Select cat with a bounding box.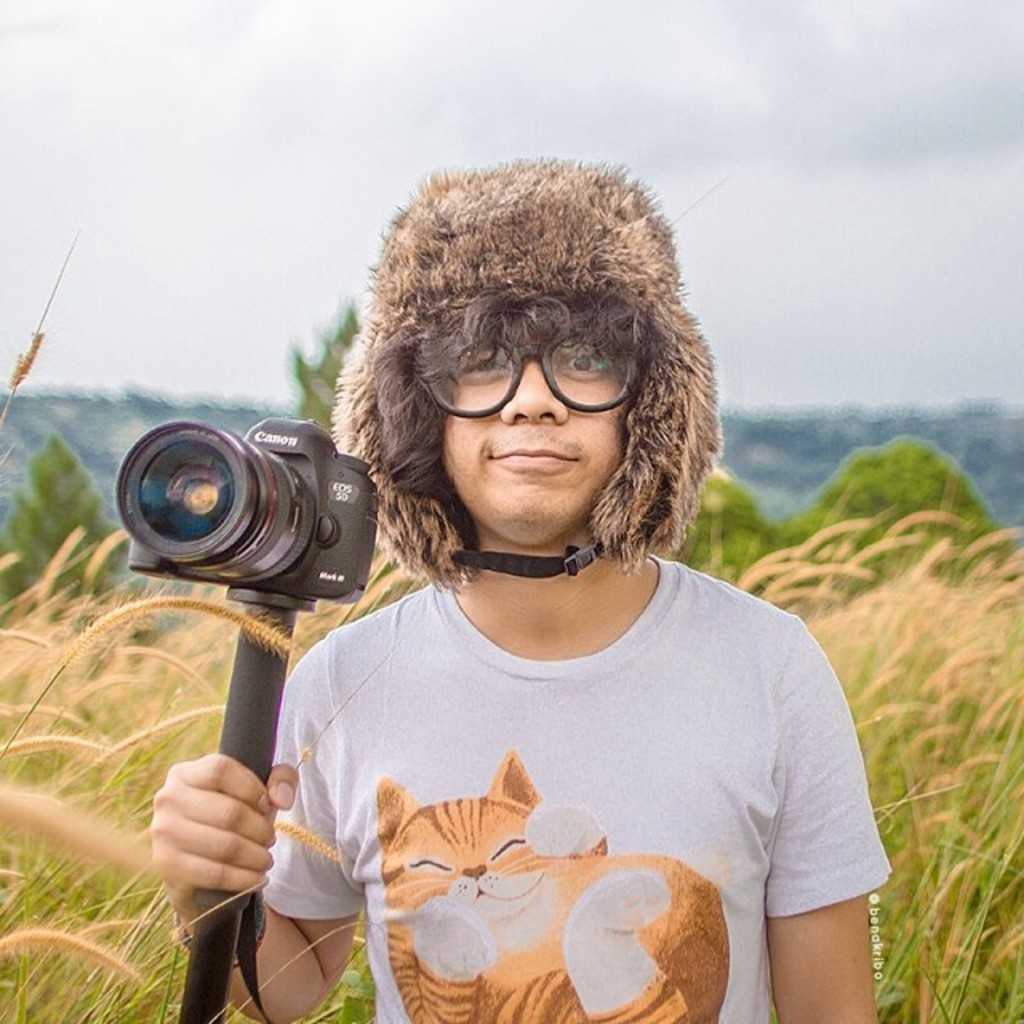
378:739:734:1022.
